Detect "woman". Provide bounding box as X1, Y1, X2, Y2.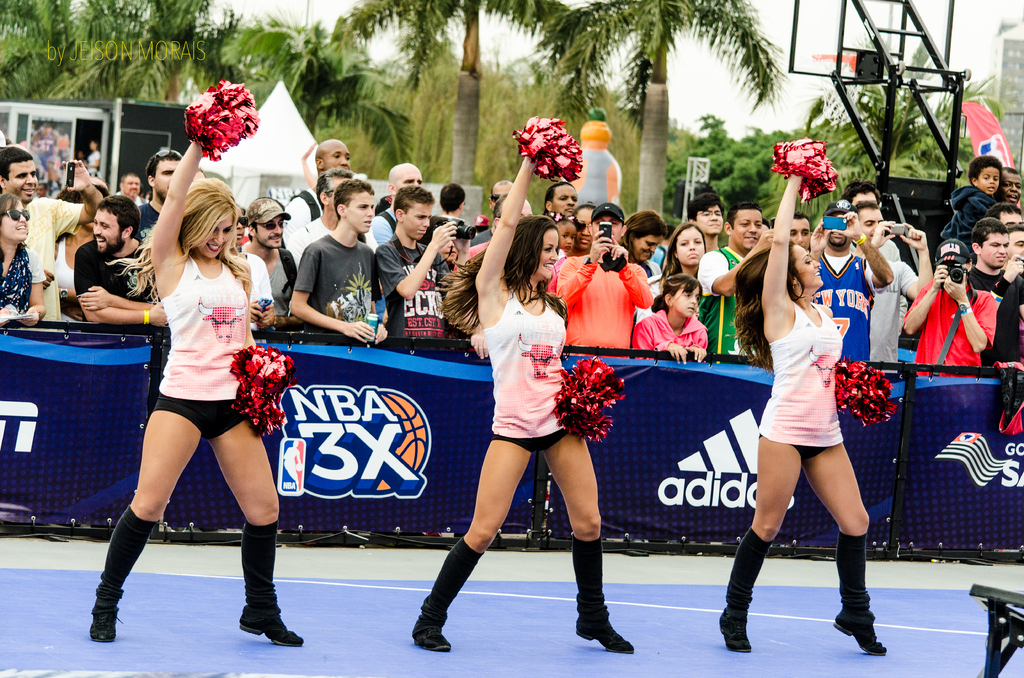
84, 93, 300, 650.
